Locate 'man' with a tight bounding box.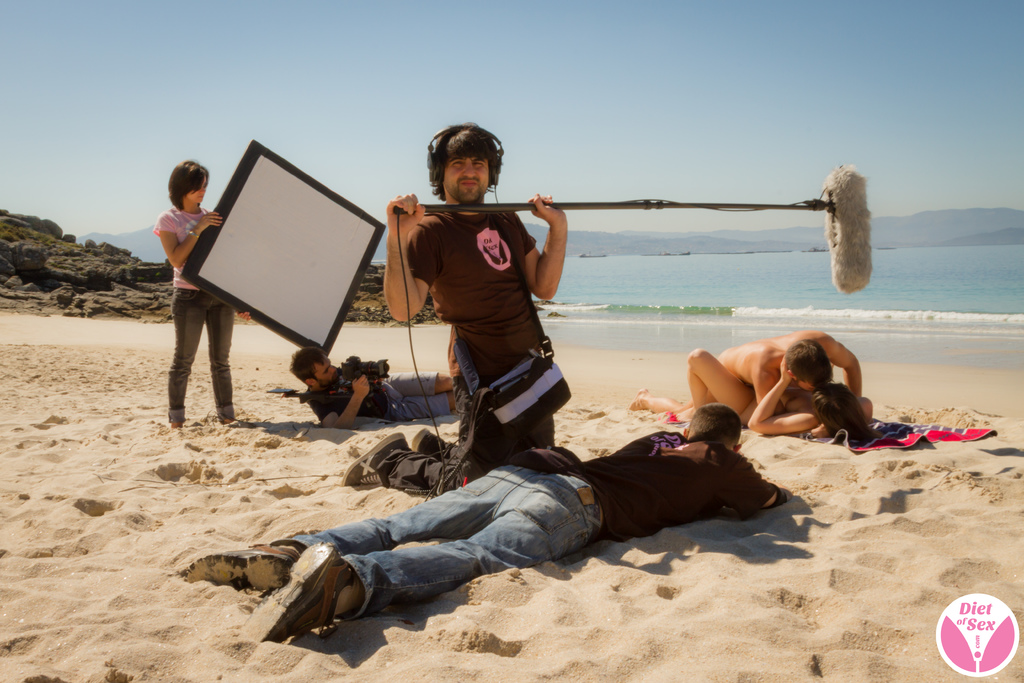
Rect(285, 344, 460, 431).
